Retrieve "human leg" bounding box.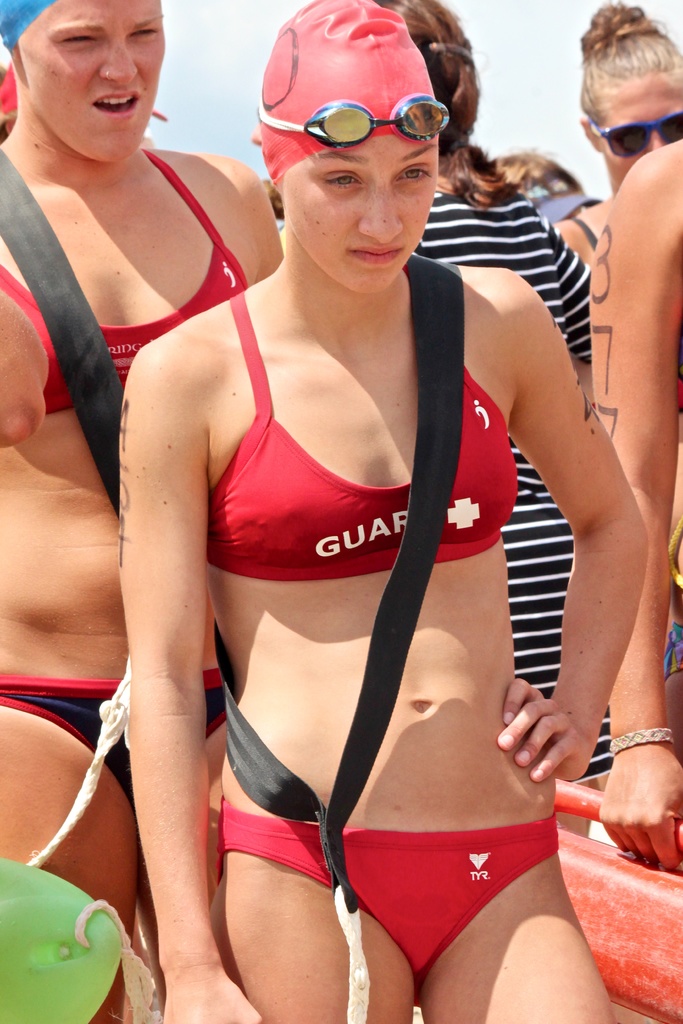
Bounding box: (x1=432, y1=833, x2=611, y2=1012).
